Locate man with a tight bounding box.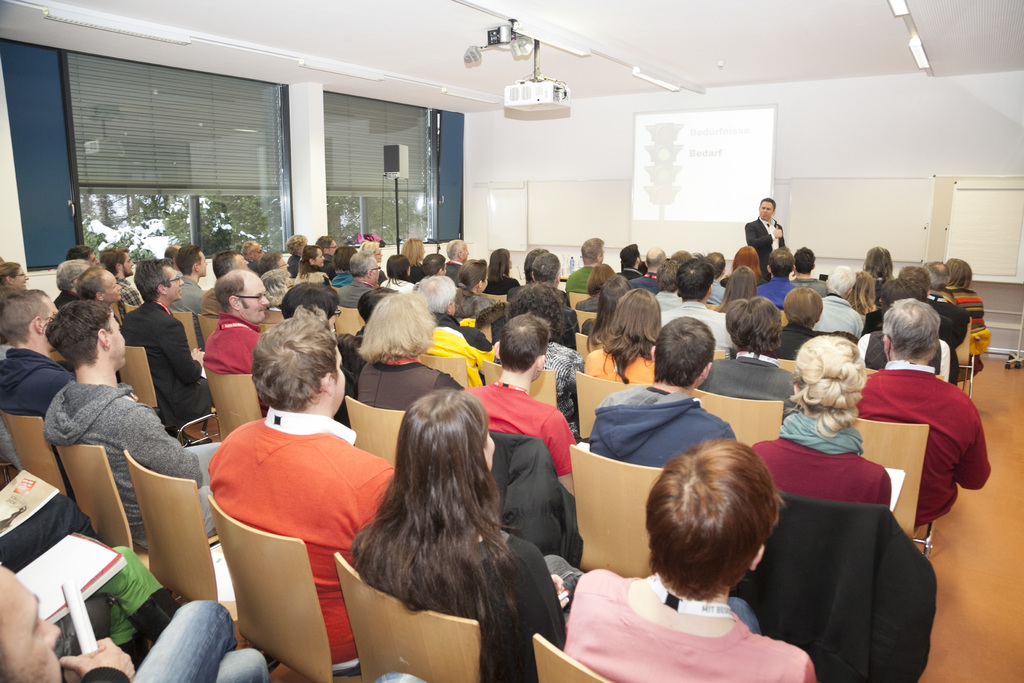
(588,320,731,472).
